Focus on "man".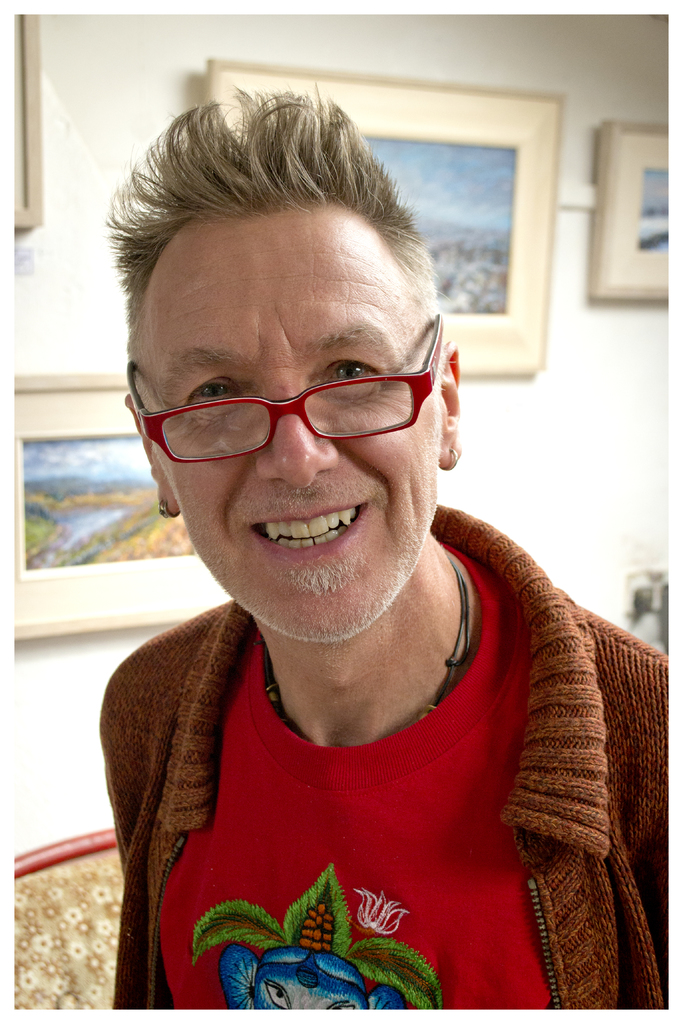
Focused at [x1=46, y1=113, x2=650, y2=989].
